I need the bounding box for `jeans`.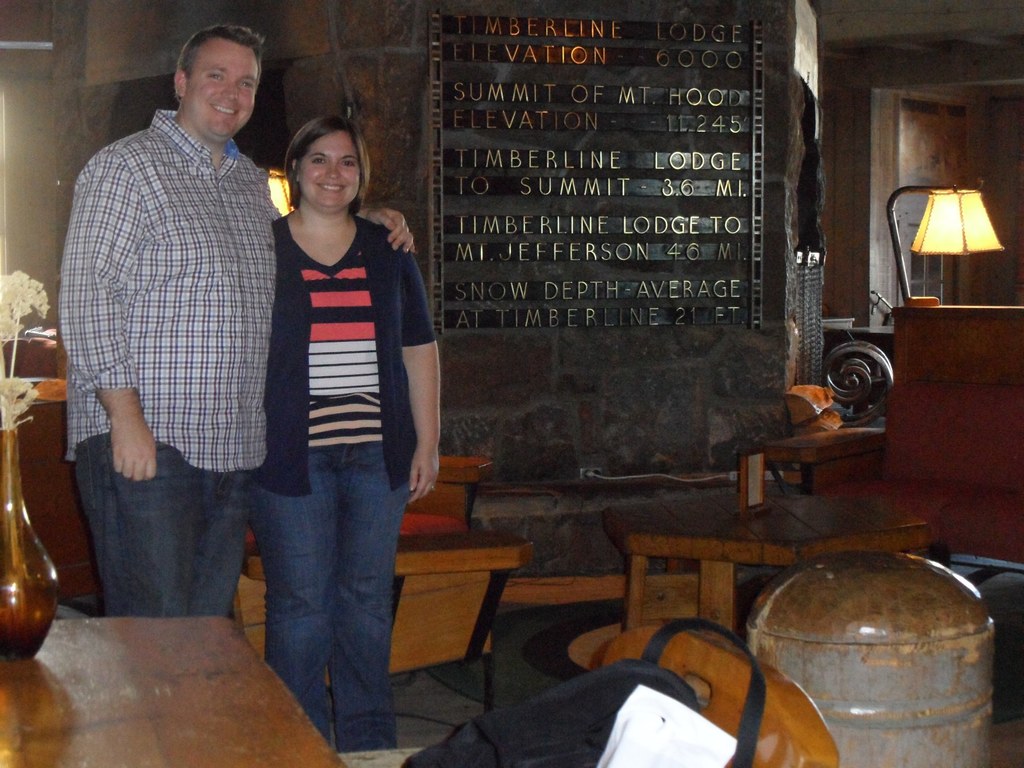
Here it is: l=236, t=425, r=404, b=762.
